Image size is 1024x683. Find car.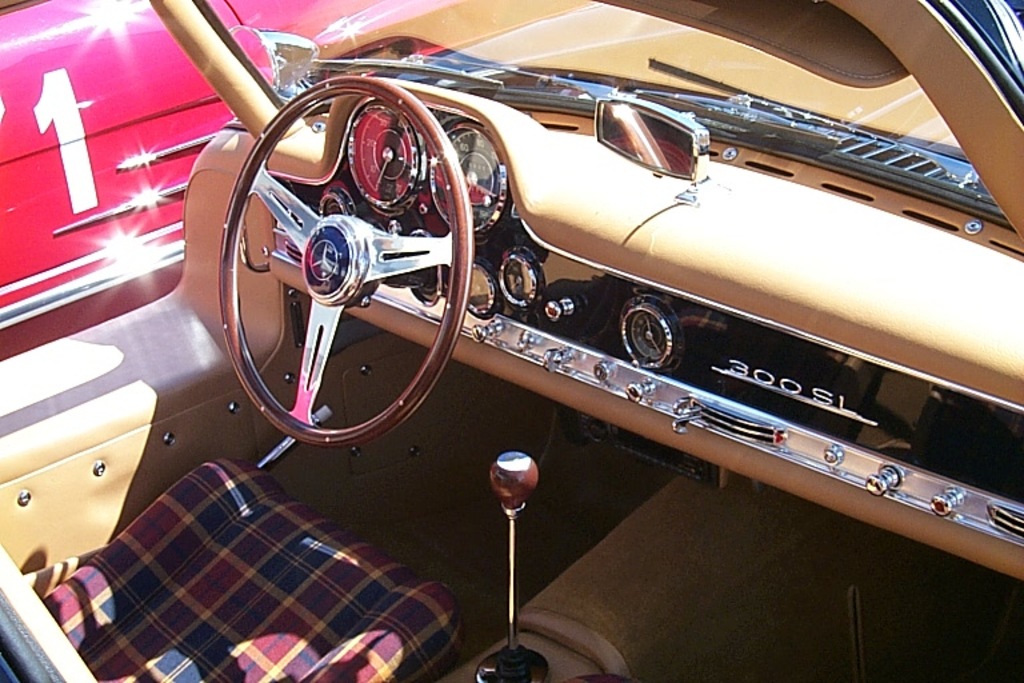
box(3, 3, 432, 363).
